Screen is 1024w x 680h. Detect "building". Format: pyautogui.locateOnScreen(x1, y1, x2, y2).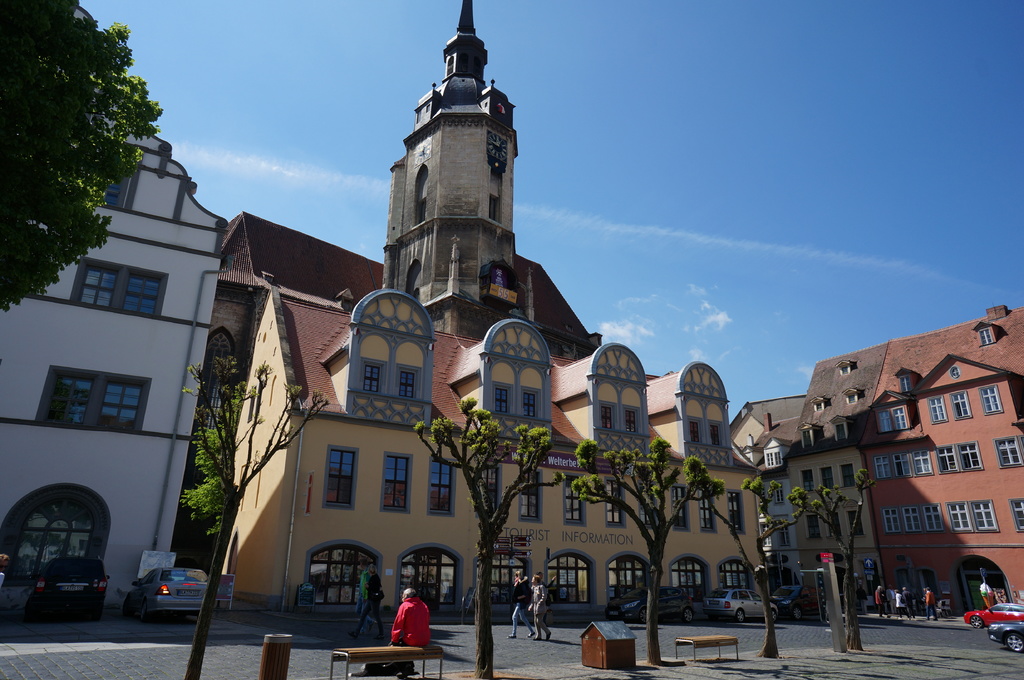
pyautogui.locateOnScreen(169, 0, 775, 623).
